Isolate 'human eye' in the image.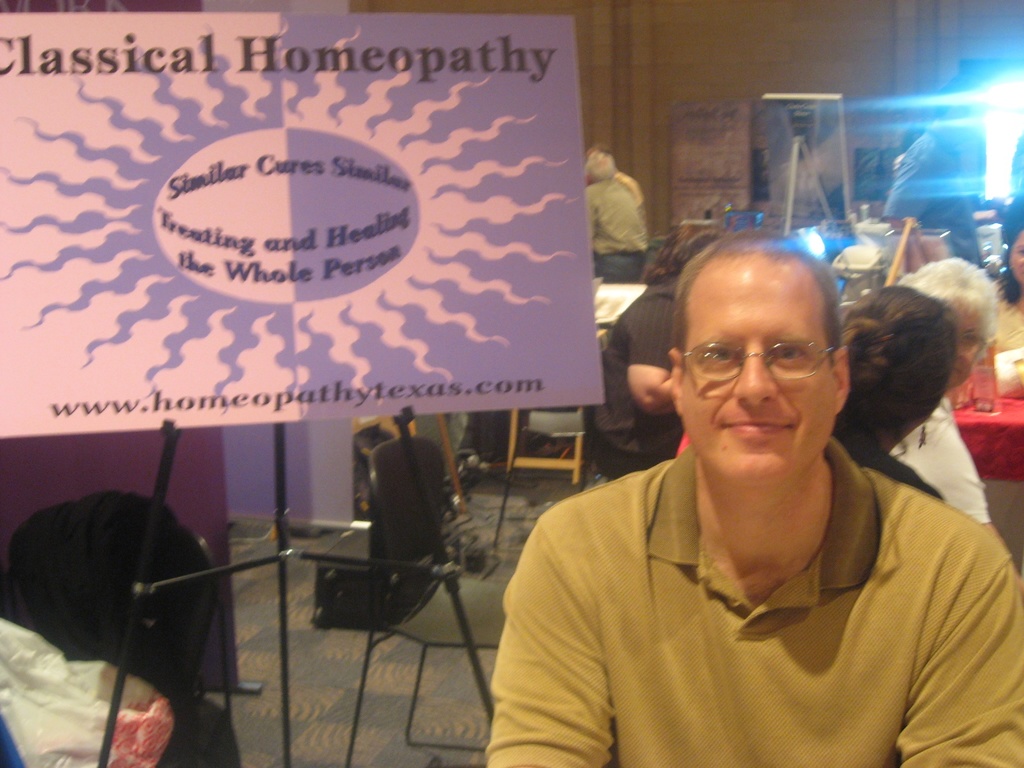
Isolated region: (x1=700, y1=342, x2=741, y2=372).
